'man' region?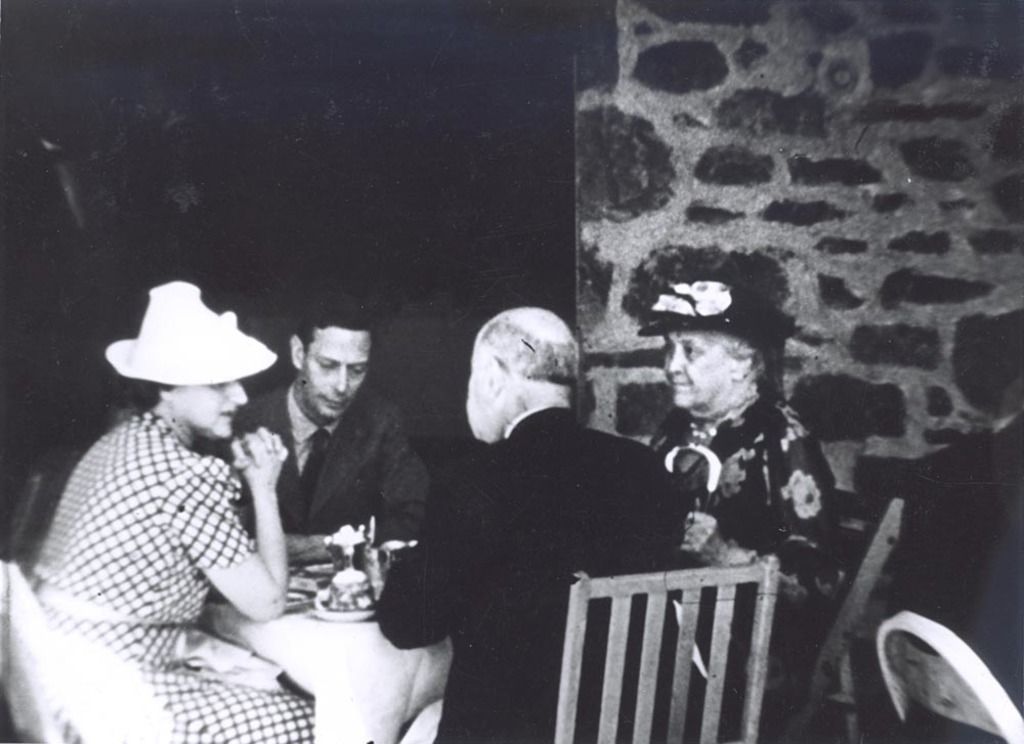
{"x1": 375, "y1": 308, "x2": 686, "y2": 743}
